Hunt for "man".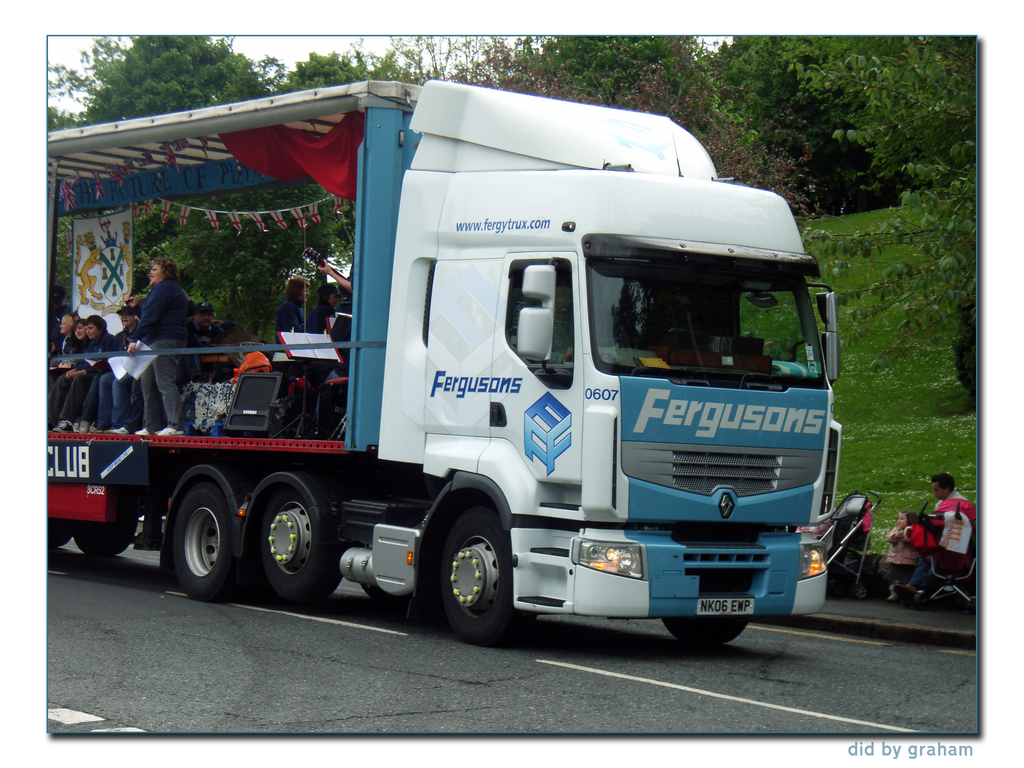
Hunted down at [x1=195, y1=299, x2=222, y2=366].
